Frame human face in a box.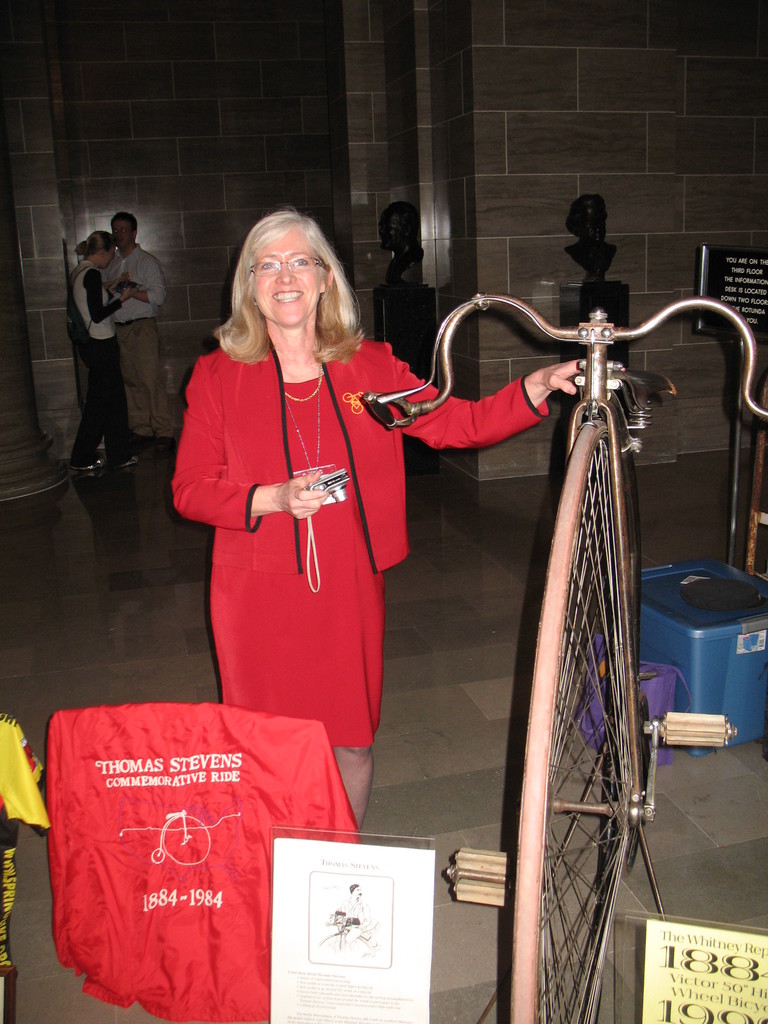
[109, 220, 132, 248].
